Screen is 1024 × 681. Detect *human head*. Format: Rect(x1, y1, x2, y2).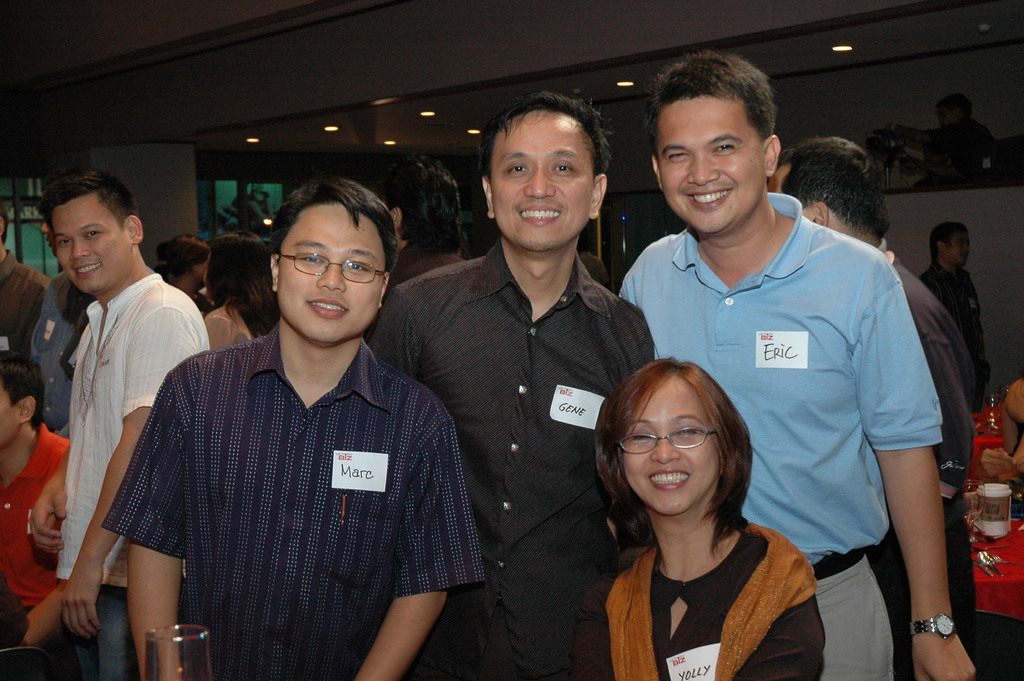
Rect(49, 169, 143, 298).
